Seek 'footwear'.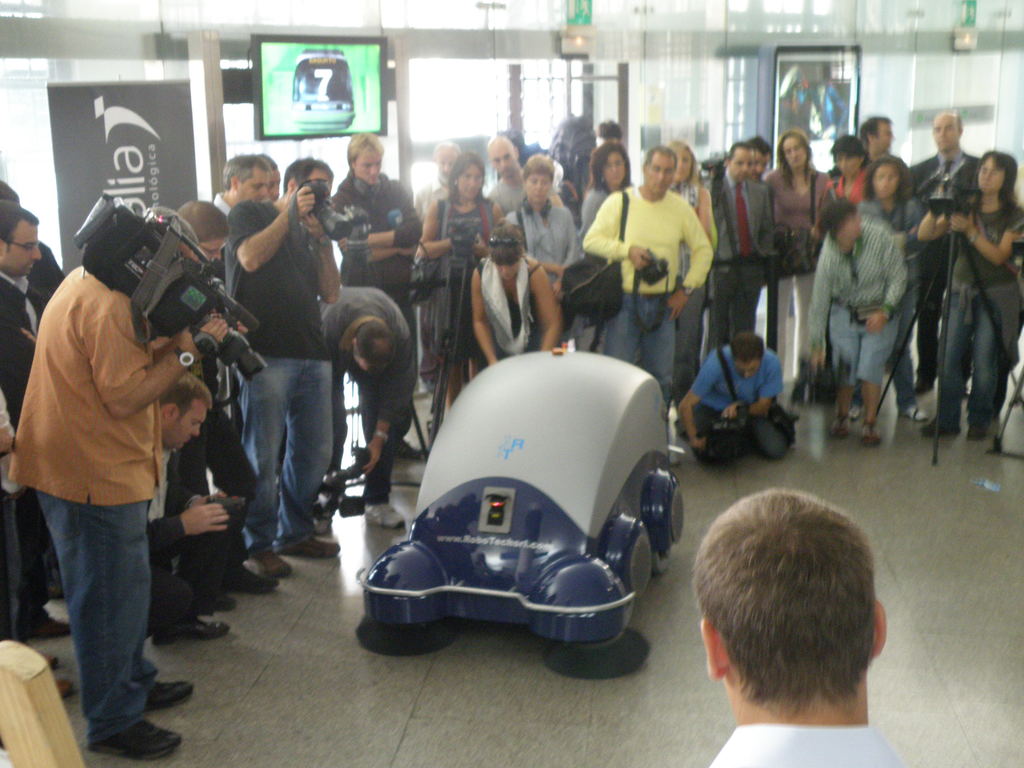
select_region(283, 527, 342, 559).
